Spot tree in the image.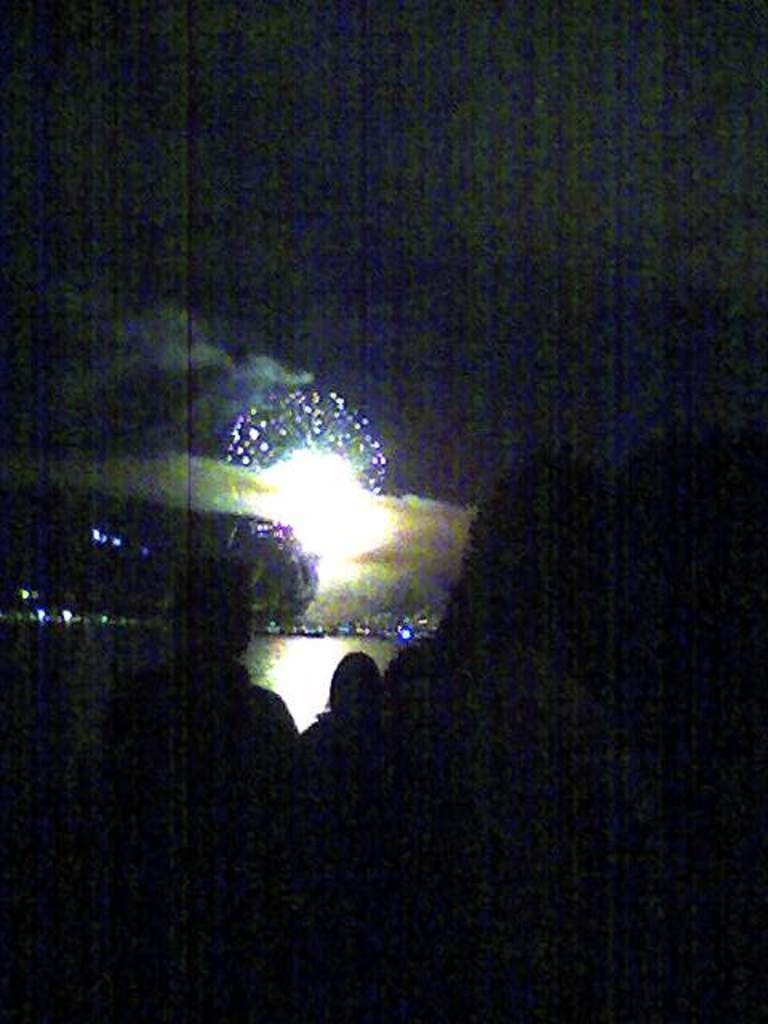
tree found at 230, 512, 318, 643.
